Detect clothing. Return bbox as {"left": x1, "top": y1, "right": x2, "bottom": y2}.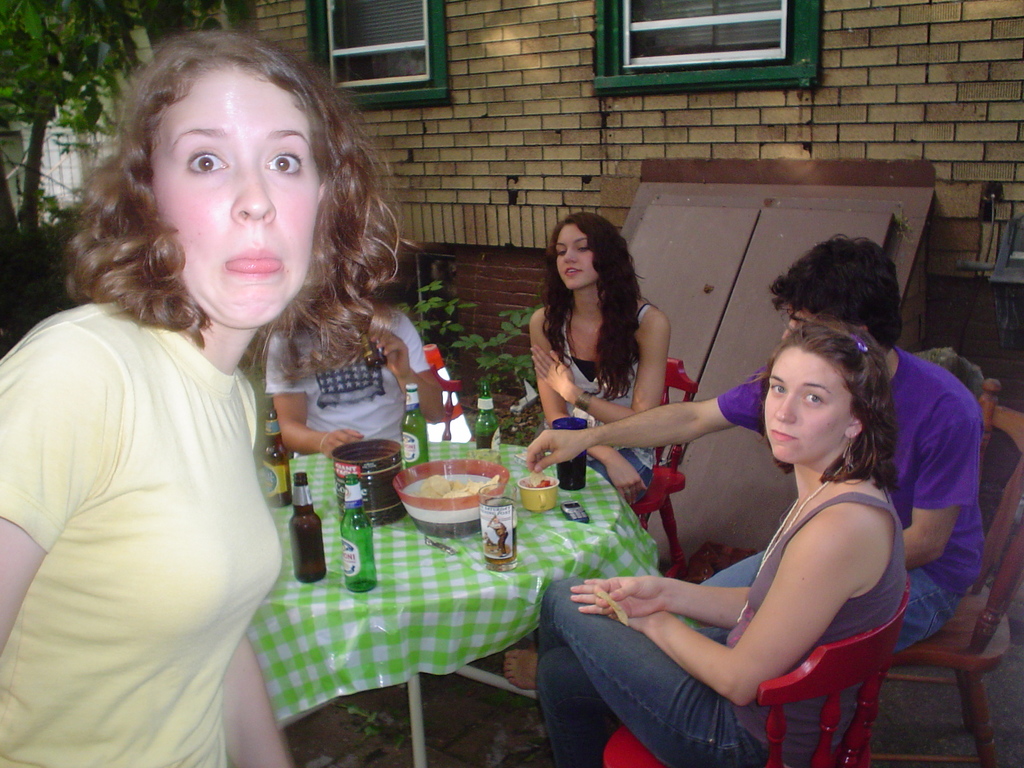
{"left": 534, "top": 461, "right": 908, "bottom": 761}.
